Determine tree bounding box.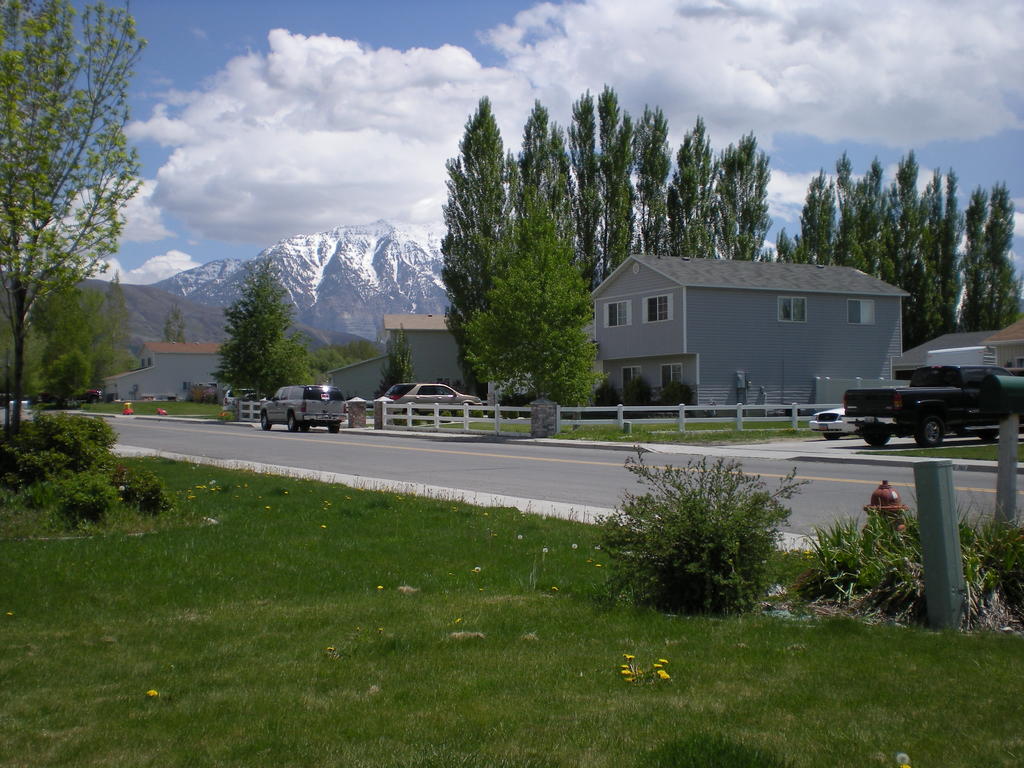
Determined: <region>466, 193, 613, 422</region>.
